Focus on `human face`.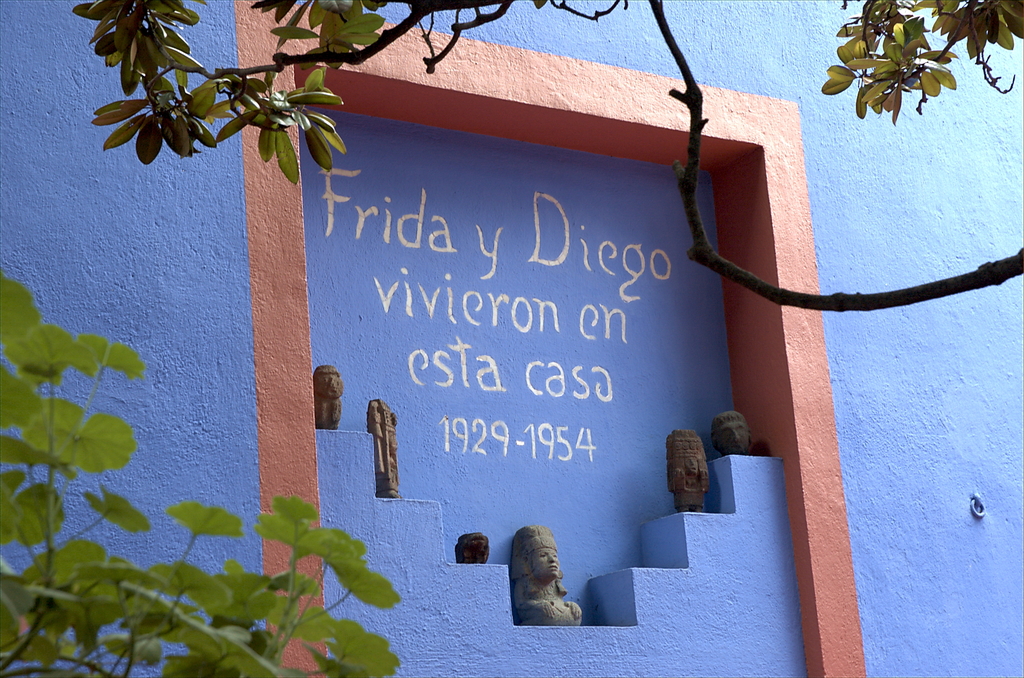
Focused at box=[533, 548, 561, 579].
